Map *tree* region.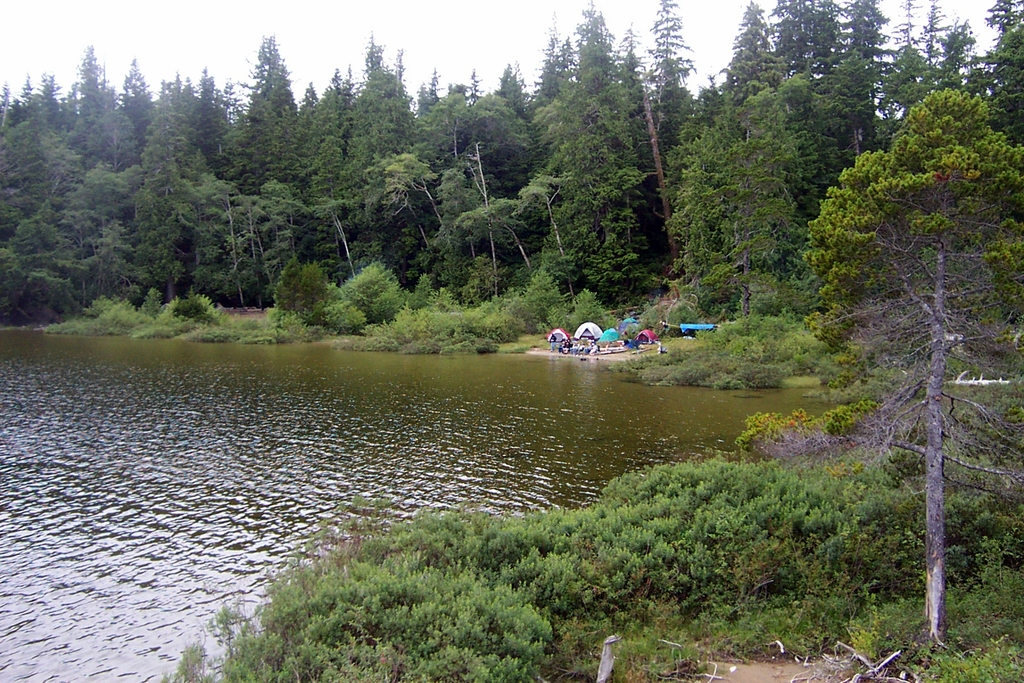
Mapped to (left=530, top=17, right=577, bottom=115).
